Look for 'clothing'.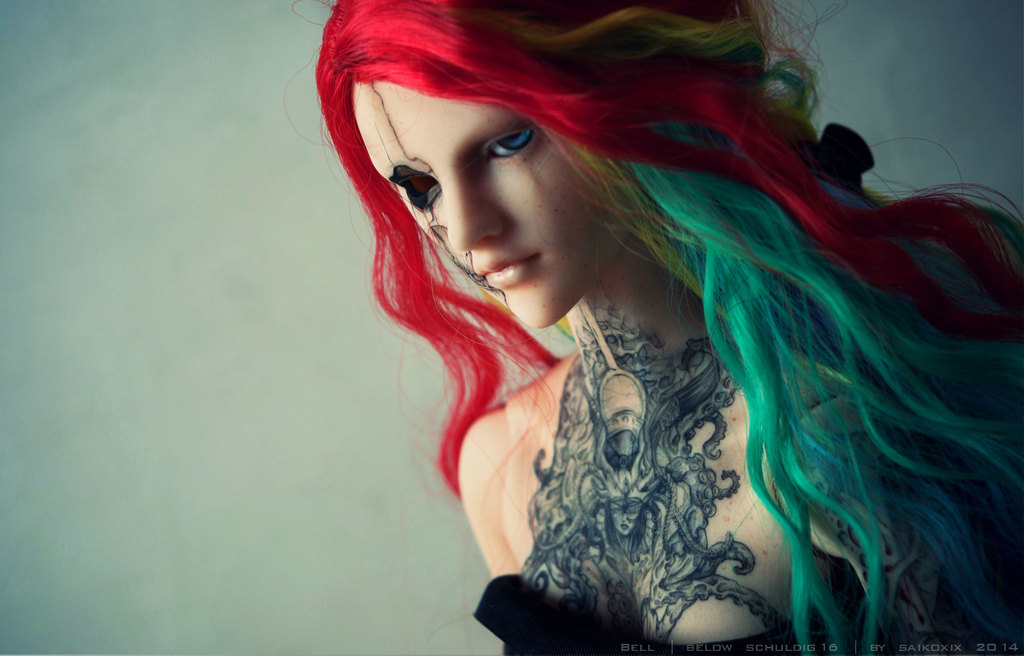
Found: [left=468, top=572, right=856, bottom=648].
